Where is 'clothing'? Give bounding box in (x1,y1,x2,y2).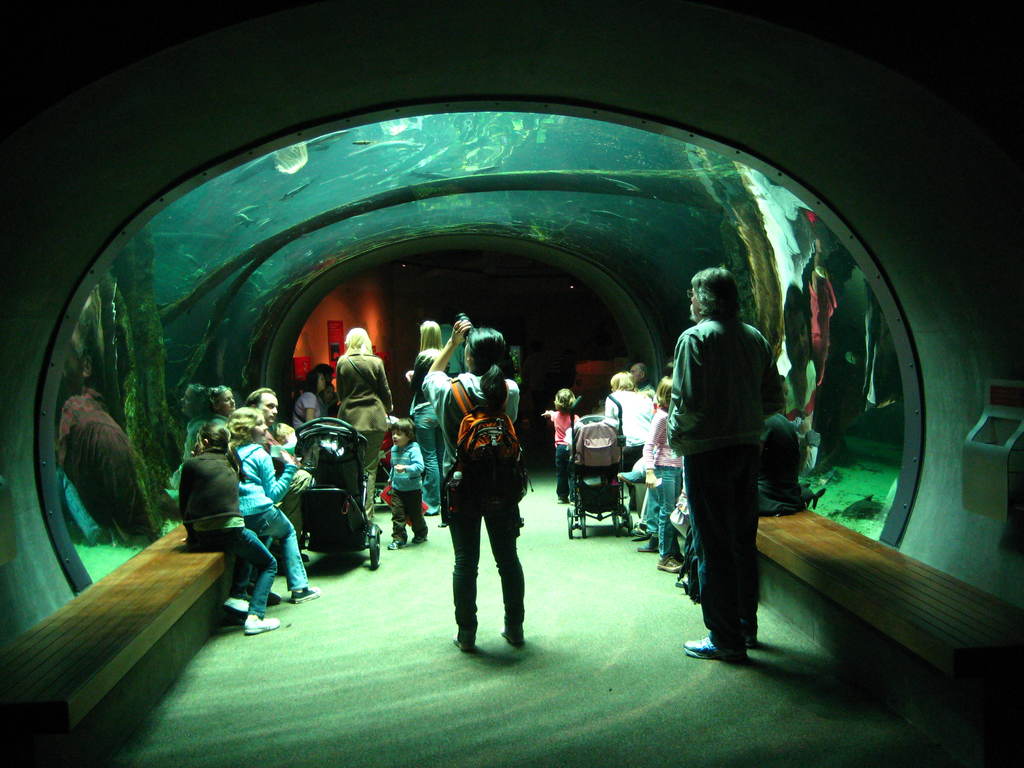
(178,450,280,618).
